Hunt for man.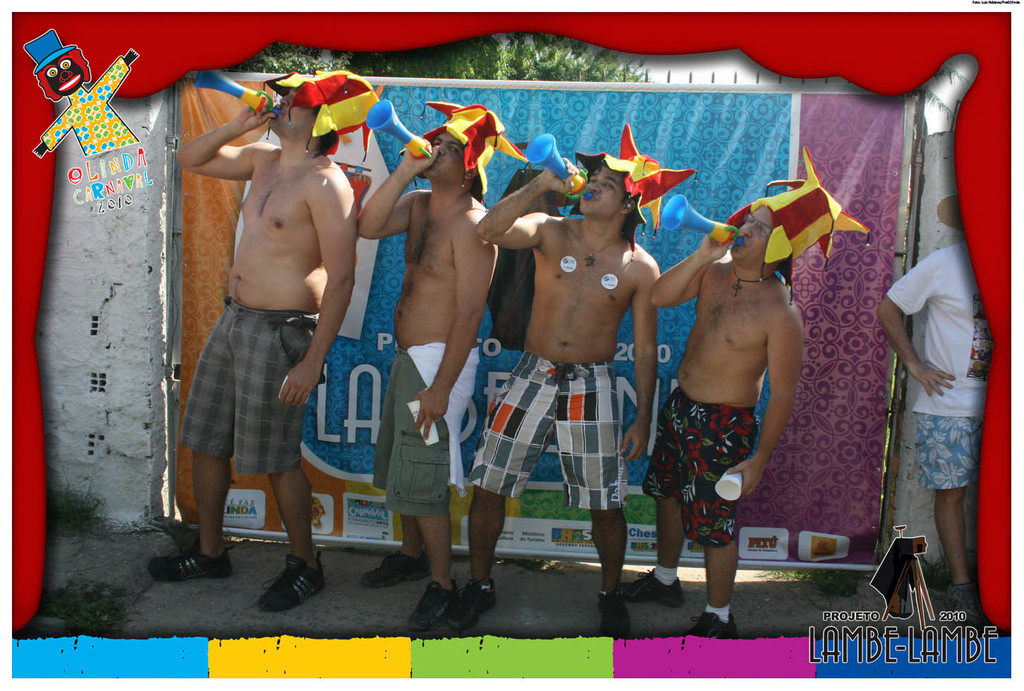
Hunted down at crop(652, 196, 804, 635).
